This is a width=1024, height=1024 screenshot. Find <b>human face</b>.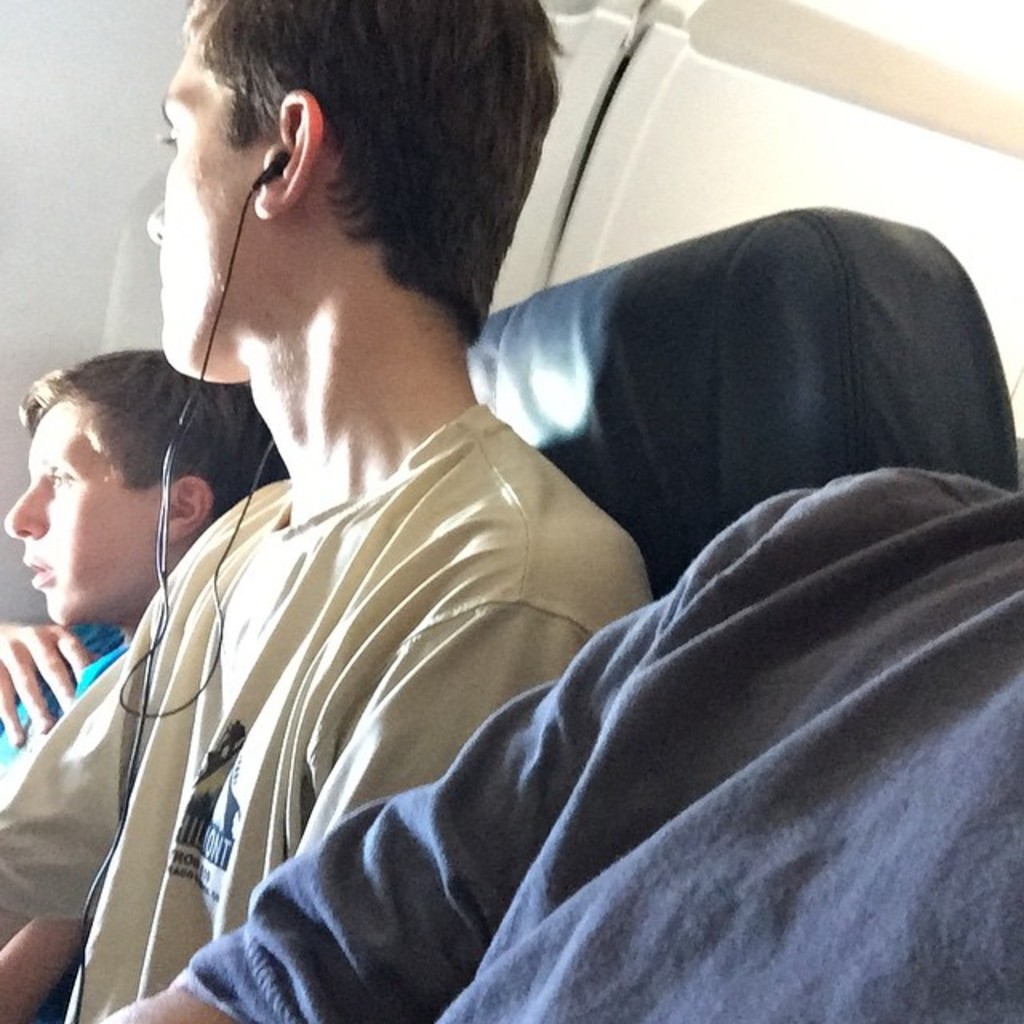
Bounding box: 6:387:163:622.
